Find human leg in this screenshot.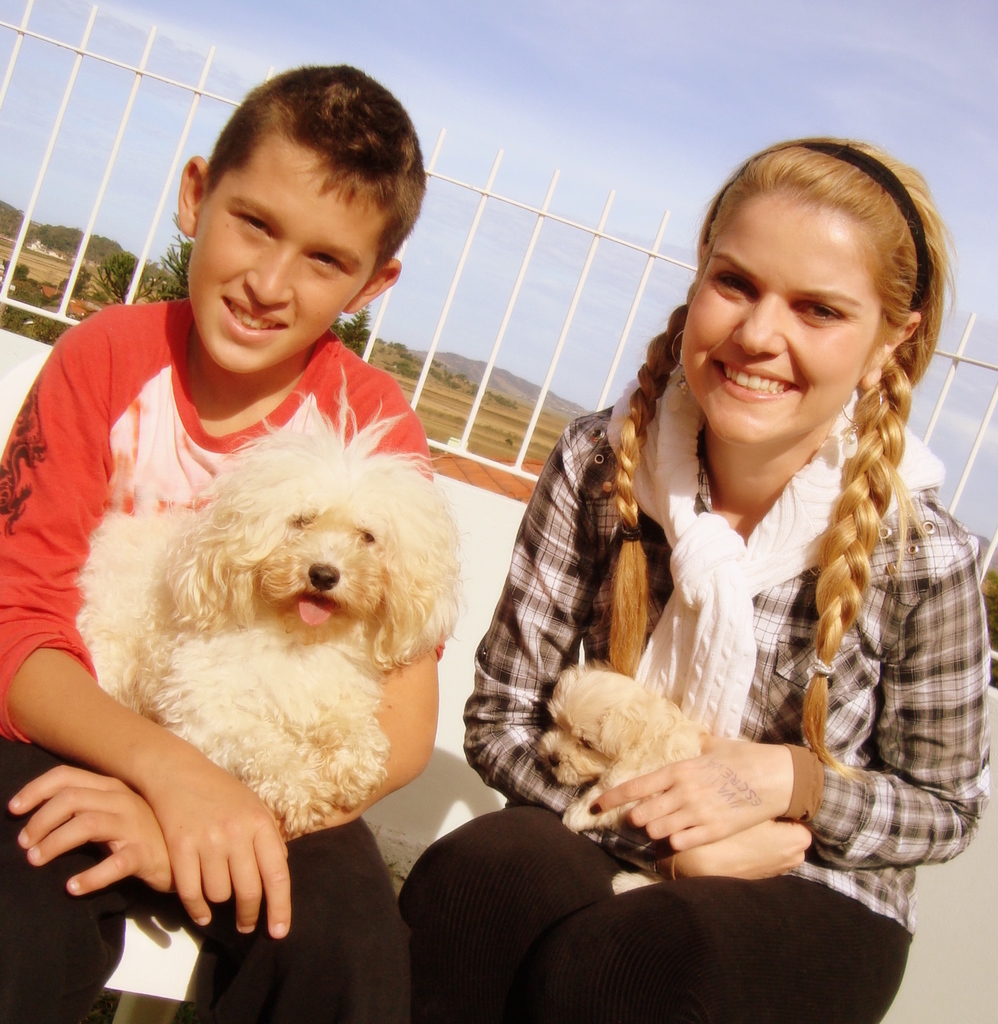
The bounding box for human leg is rect(470, 872, 909, 1021).
